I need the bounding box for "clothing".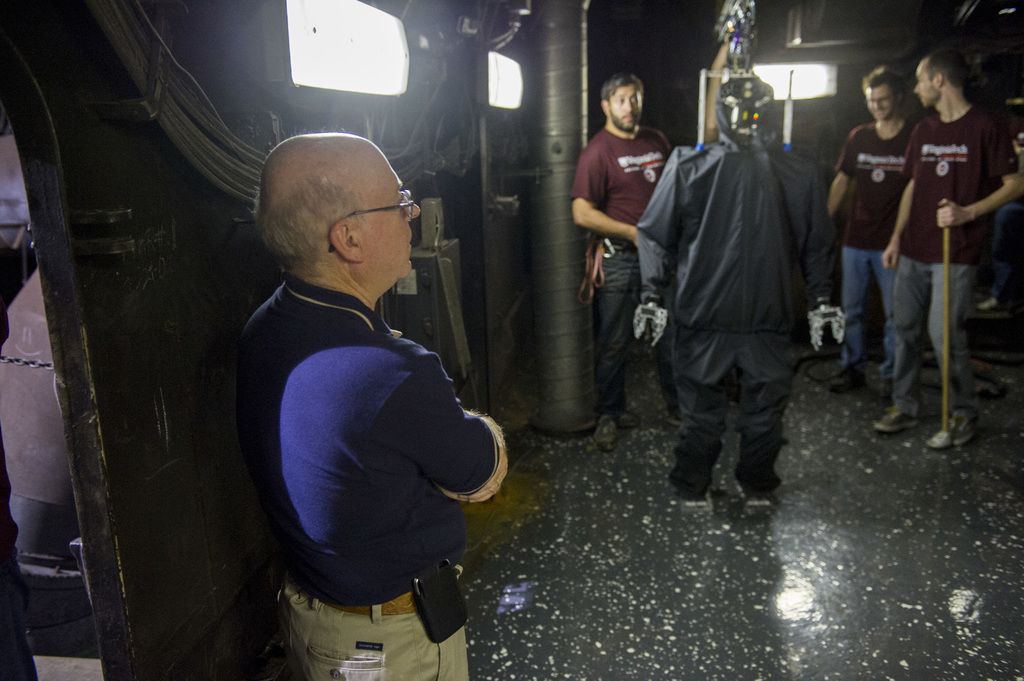
Here it is: l=226, t=270, r=512, b=680.
